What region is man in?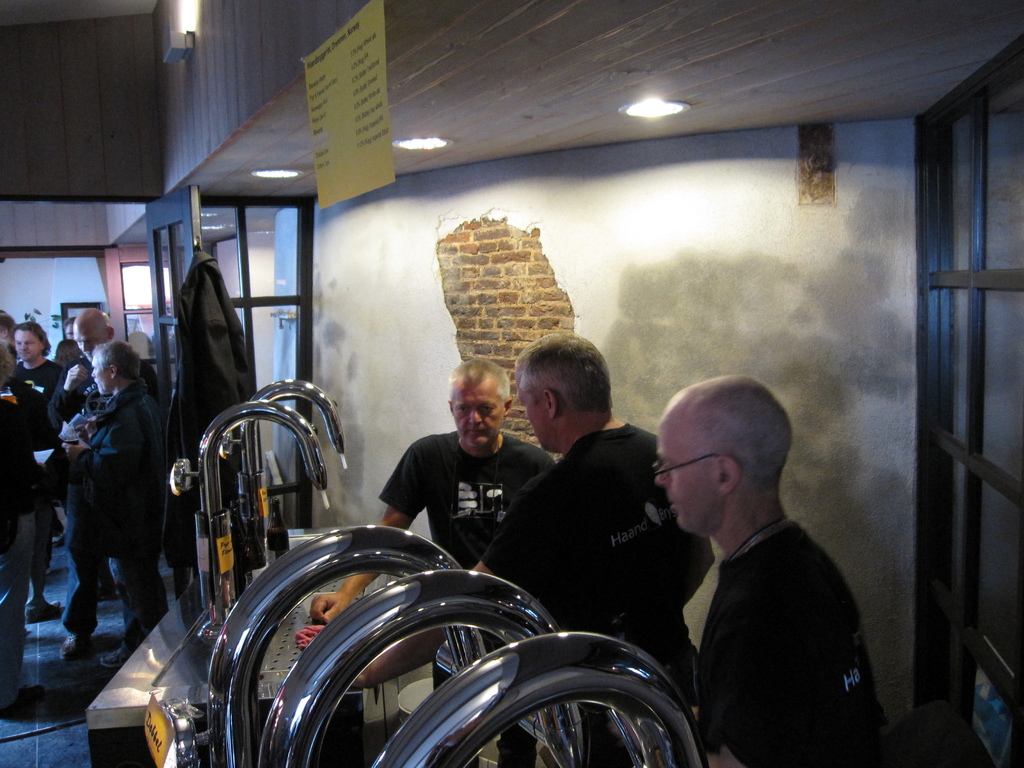
bbox(314, 352, 559, 767).
